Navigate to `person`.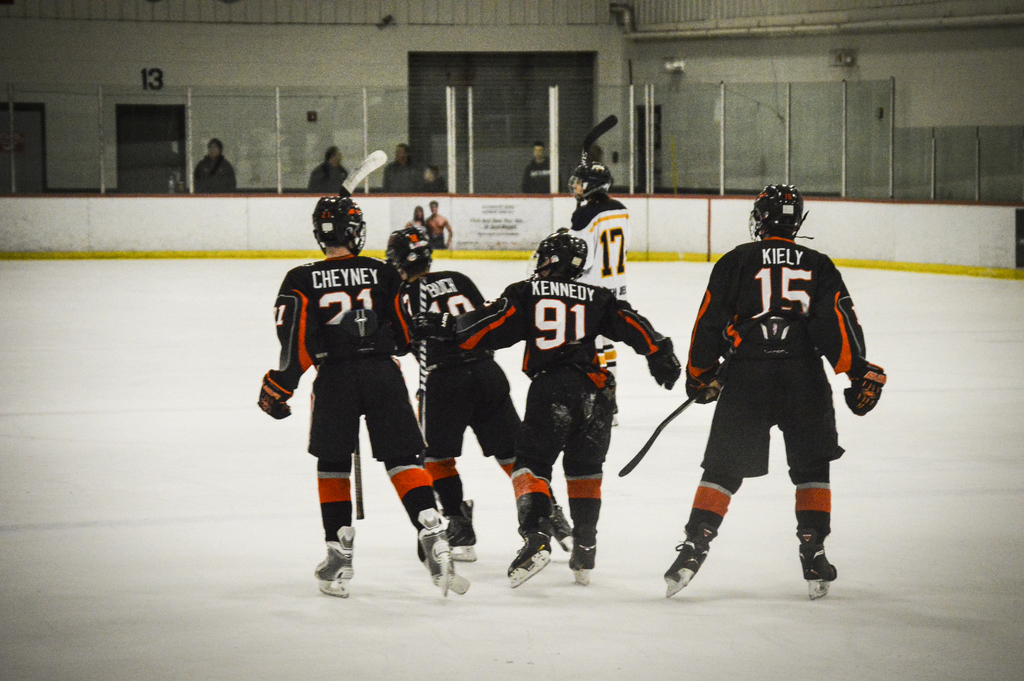
Navigation target: pyautogui.locateOnScreen(254, 195, 461, 591).
